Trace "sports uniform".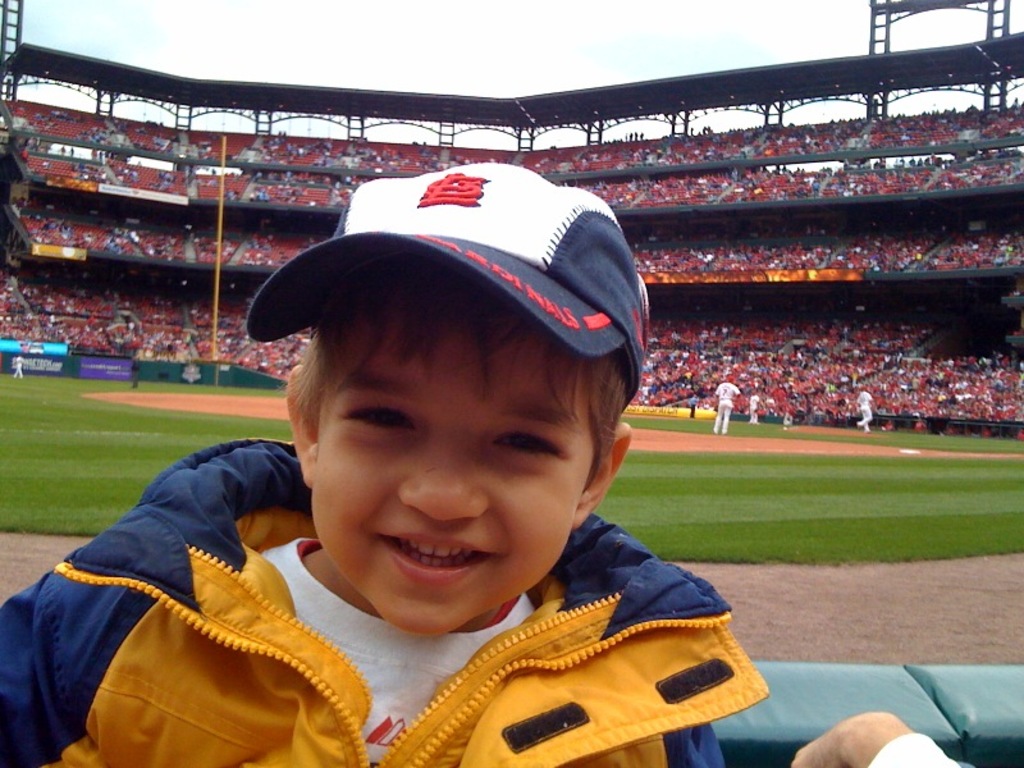
Traced to bbox(717, 378, 742, 433).
